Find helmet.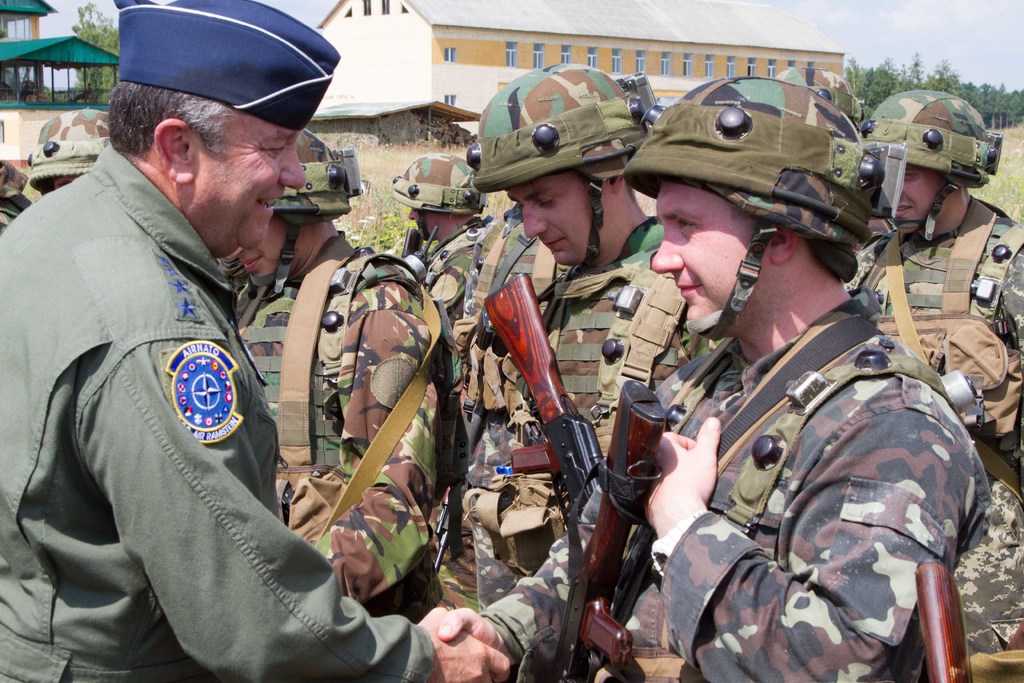
{"x1": 396, "y1": 149, "x2": 487, "y2": 233}.
